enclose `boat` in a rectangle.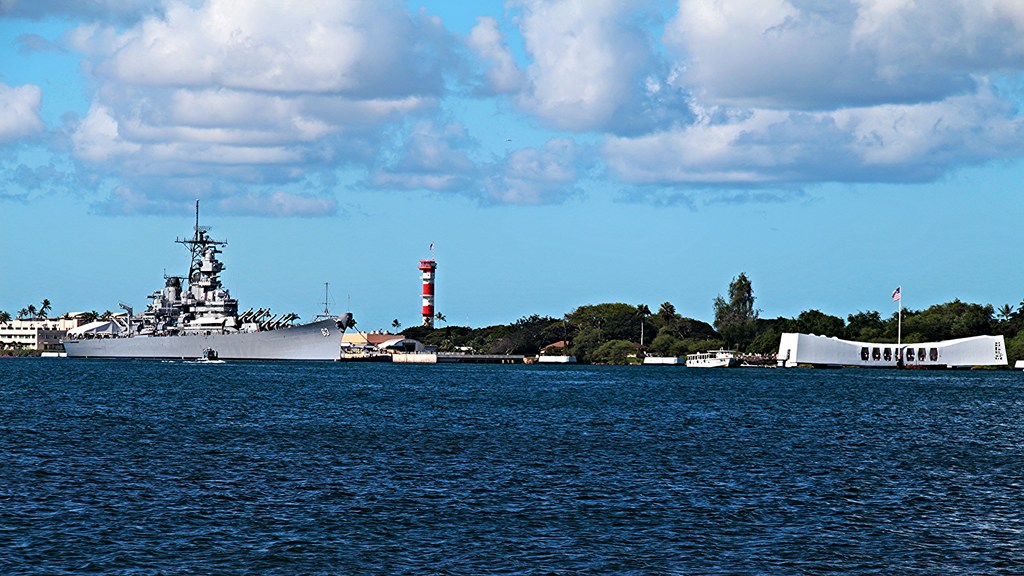
[163,352,227,365].
